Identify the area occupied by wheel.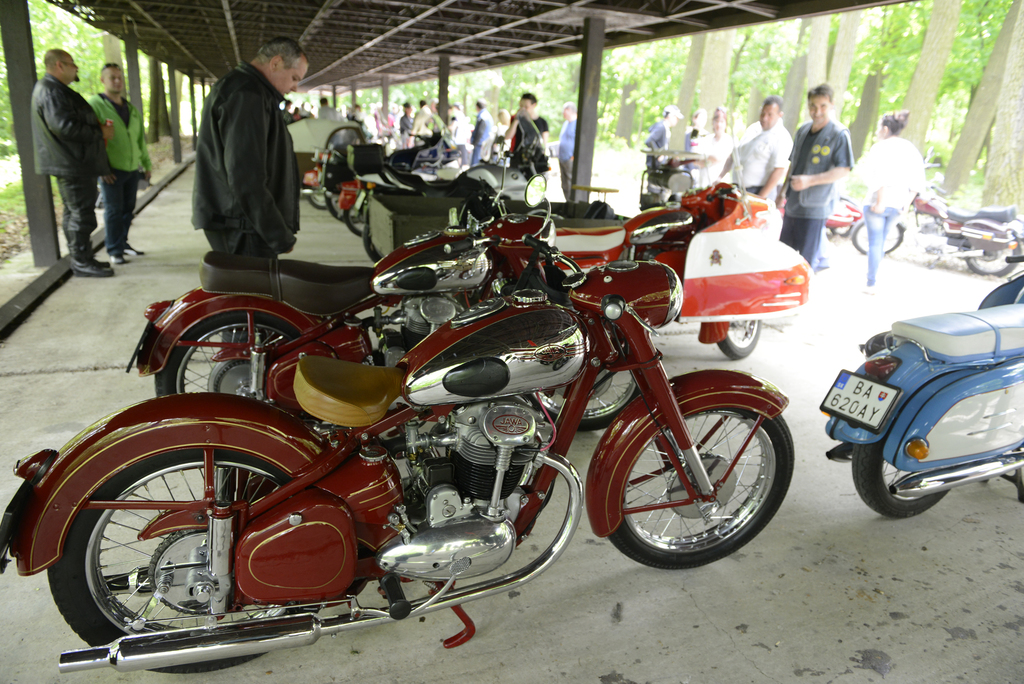
Area: box(343, 207, 365, 238).
